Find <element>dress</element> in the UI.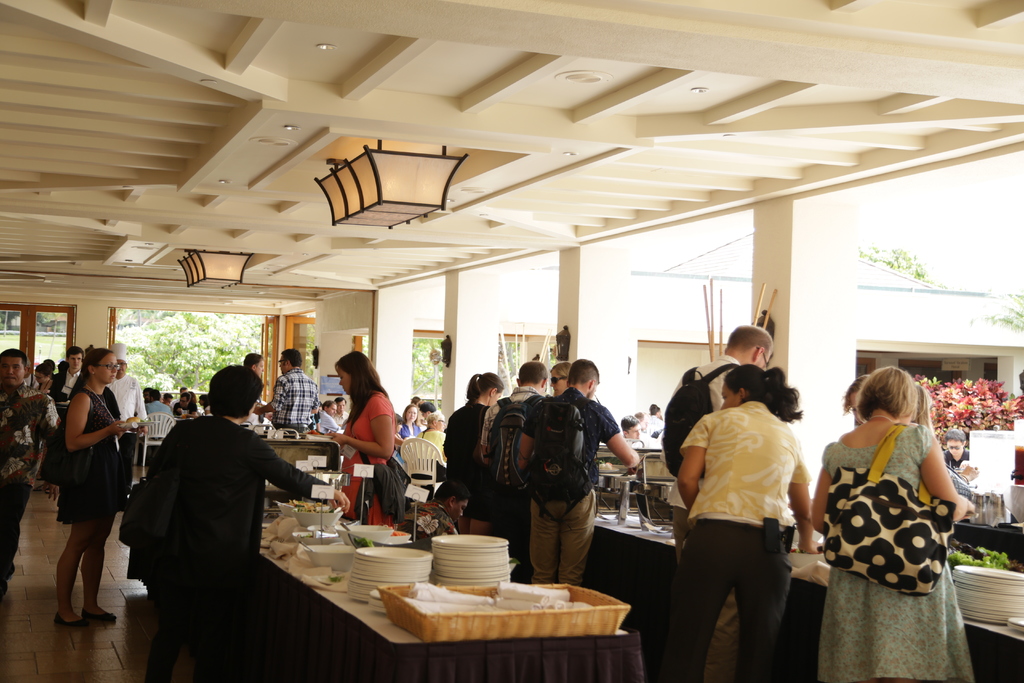
UI element at BBox(328, 379, 399, 530).
